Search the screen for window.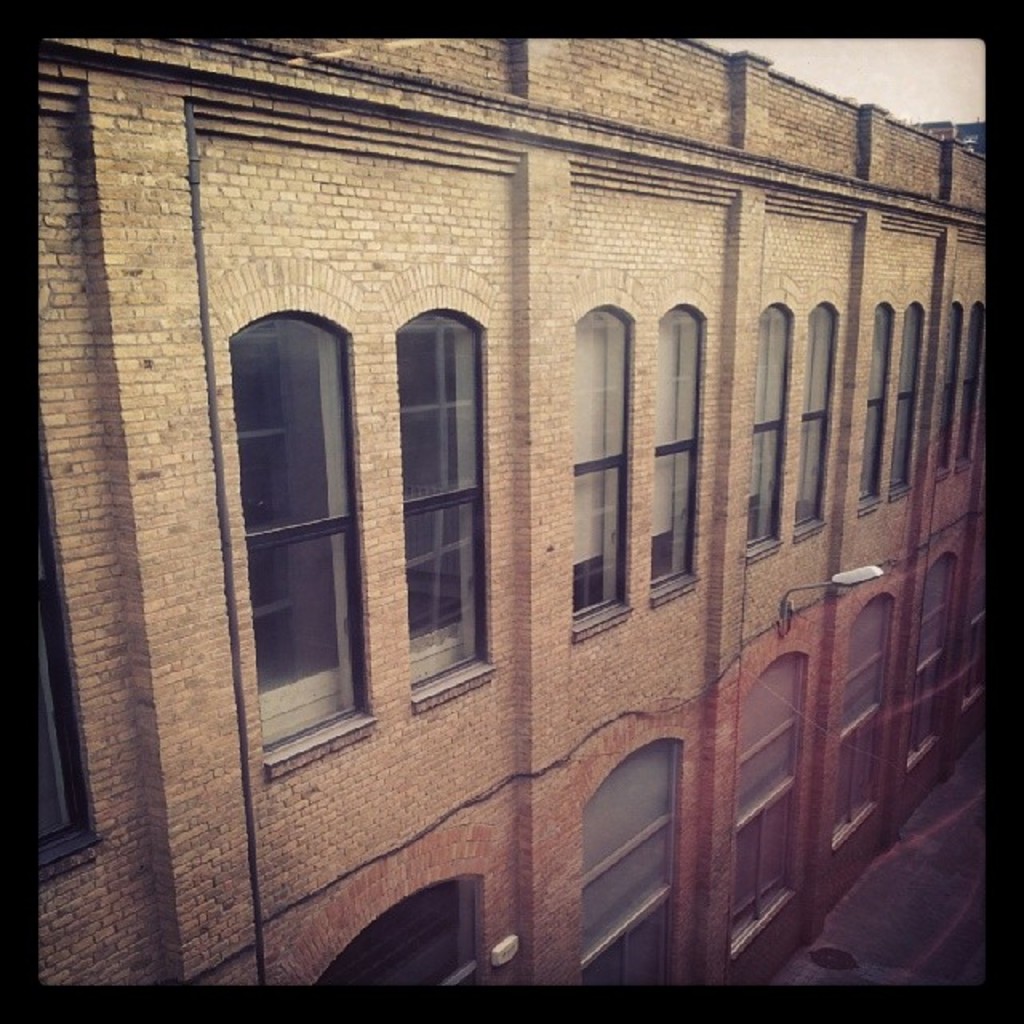
Found at (left=381, top=262, right=498, bottom=693).
